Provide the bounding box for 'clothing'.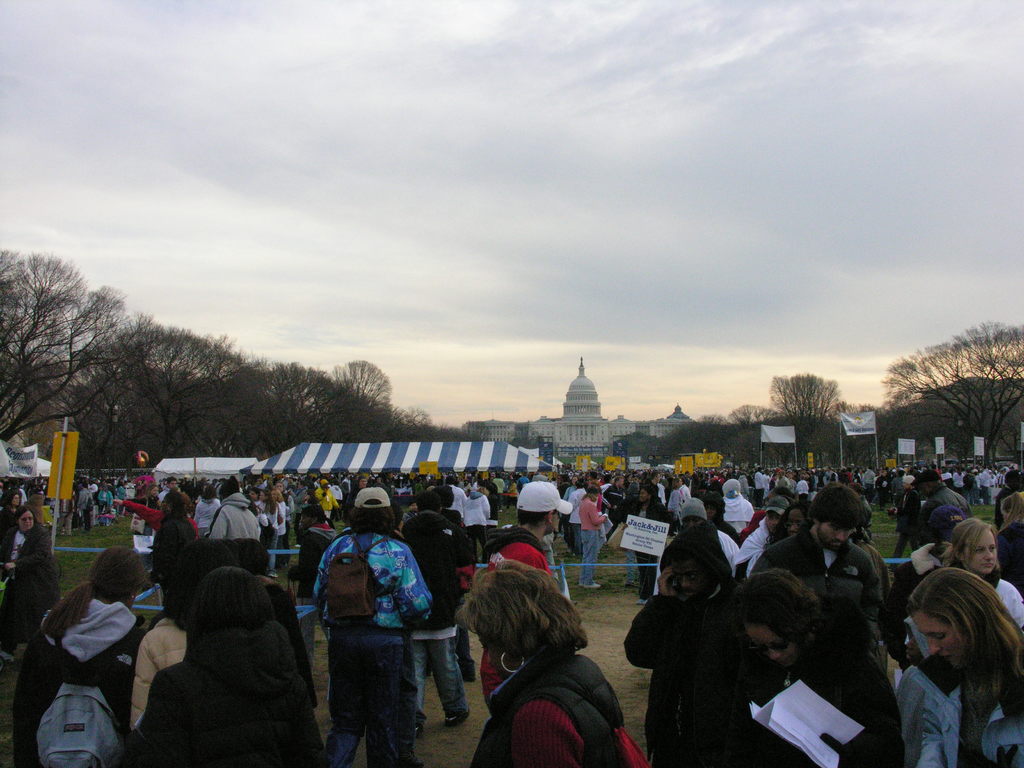
x1=342 y1=481 x2=351 y2=500.
